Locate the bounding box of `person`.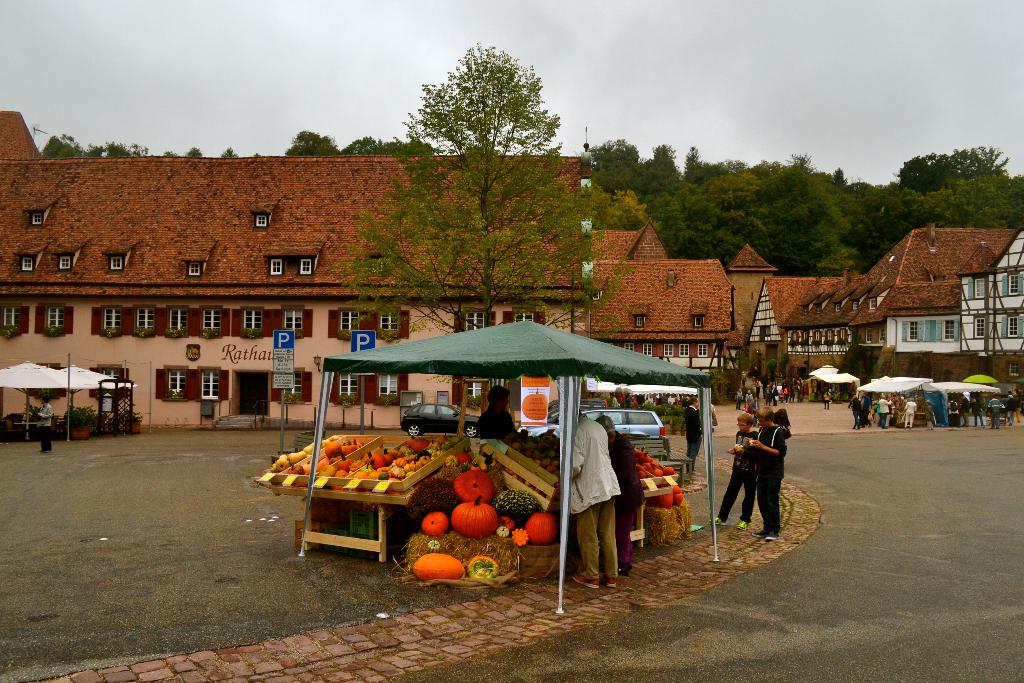
Bounding box: <region>700, 409, 769, 527</region>.
